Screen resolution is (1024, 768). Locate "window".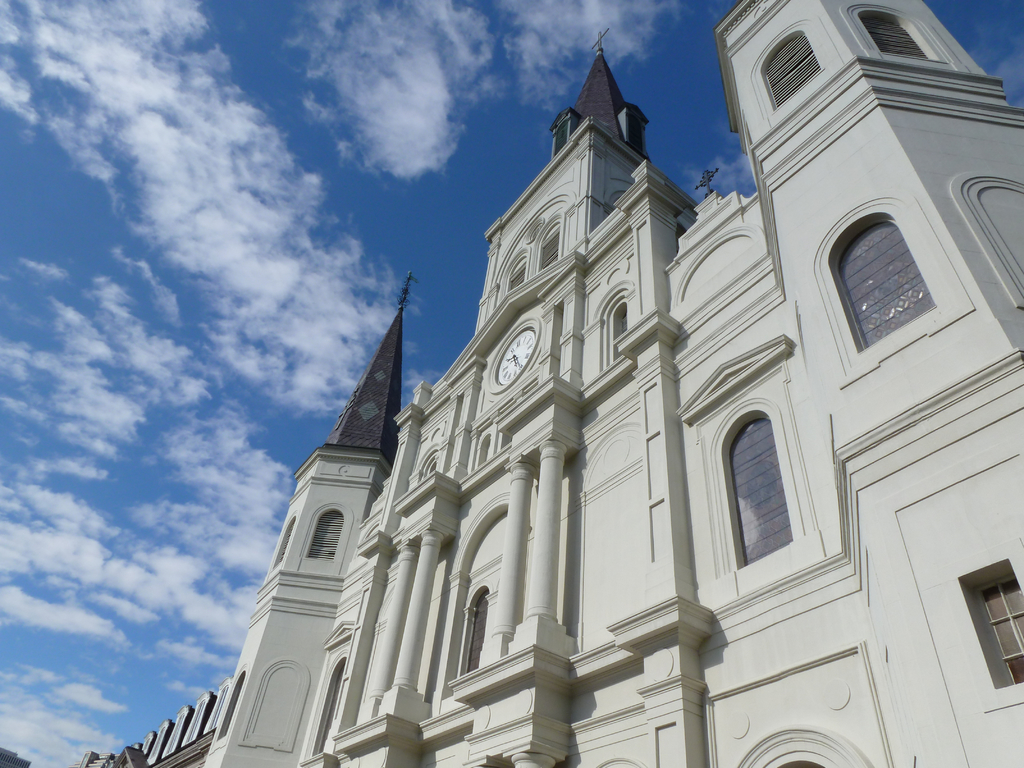
[x1=502, y1=251, x2=532, y2=293].
